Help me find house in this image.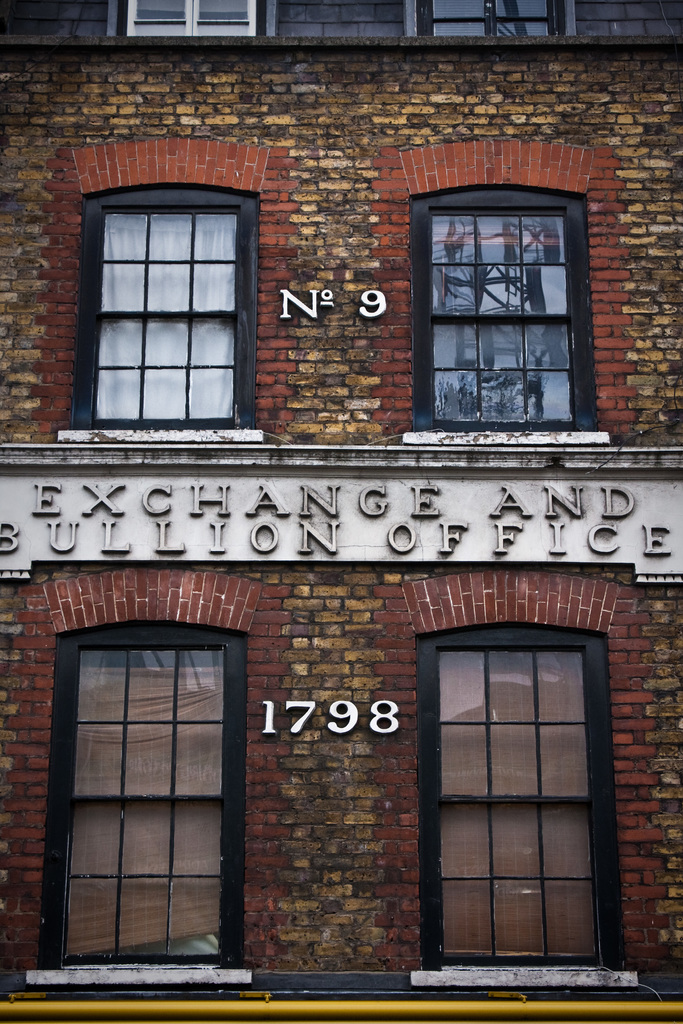
Found it: Rect(4, 0, 682, 1023).
